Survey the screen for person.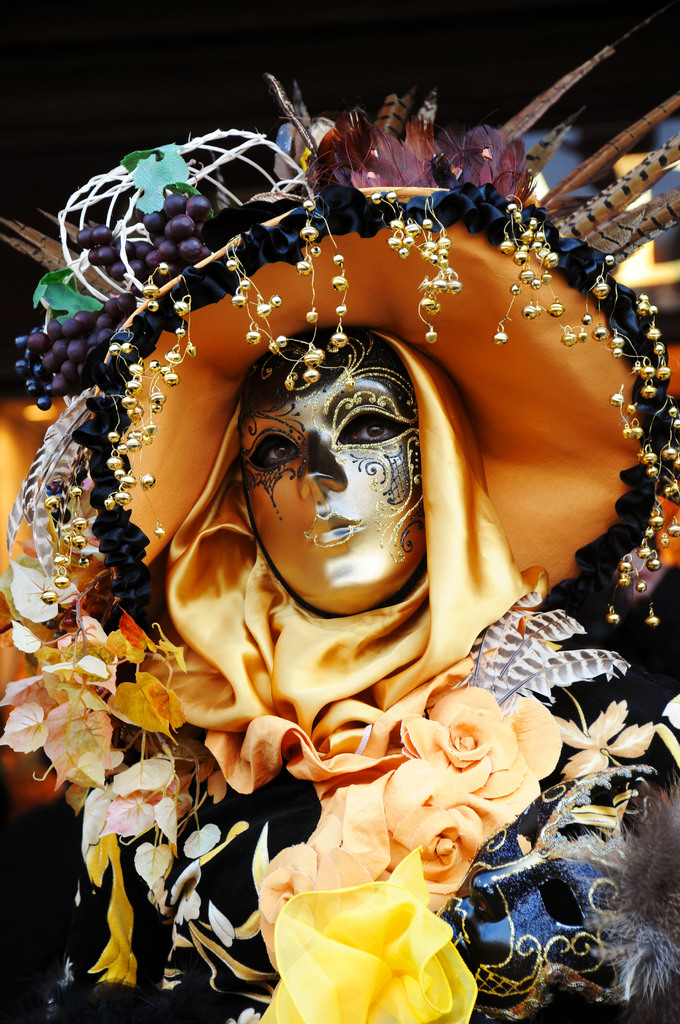
Survey found: <box>0,67,679,1023</box>.
